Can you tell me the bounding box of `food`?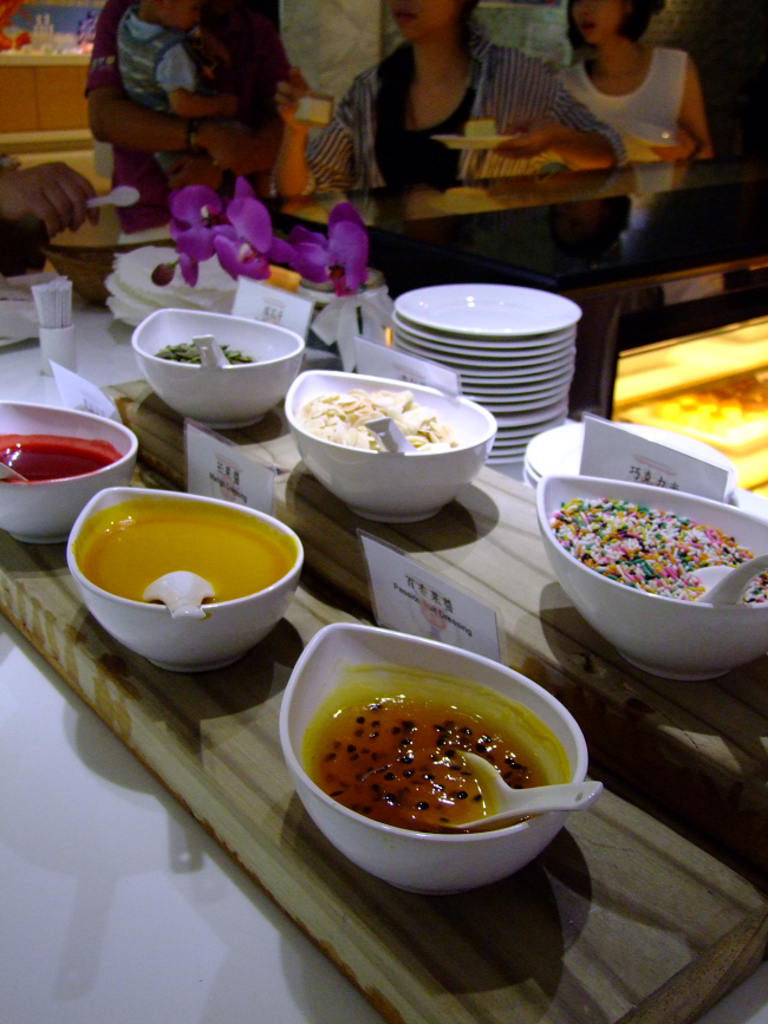
detection(547, 497, 767, 605).
